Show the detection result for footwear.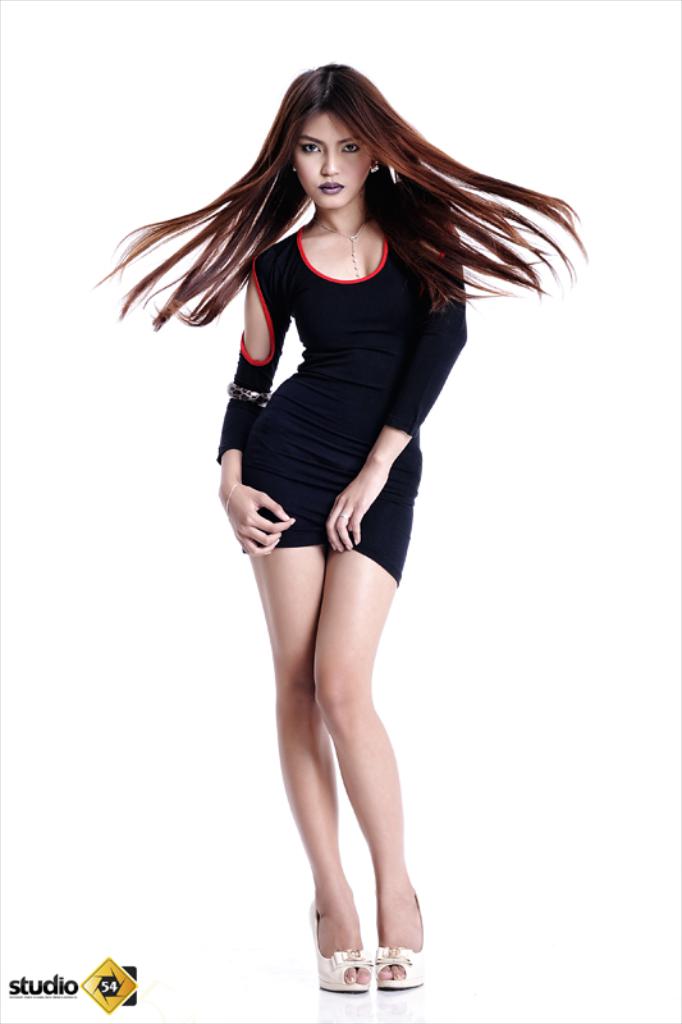
crop(372, 891, 430, 989).
